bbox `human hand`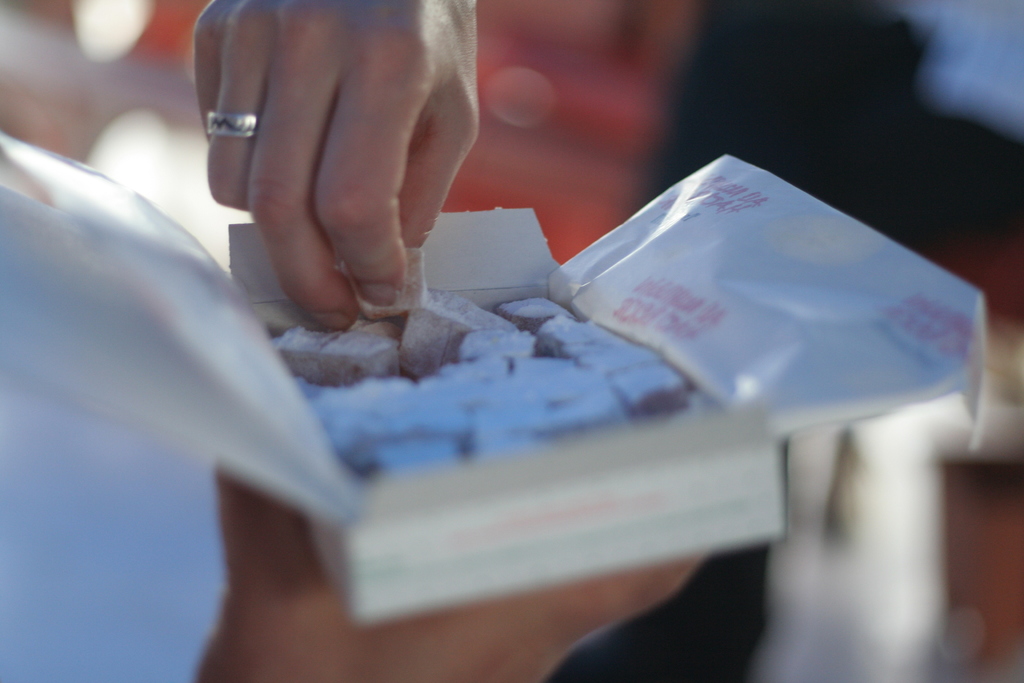
{"left": 207, "top": 19, "right": 501, "bottom": 361}
